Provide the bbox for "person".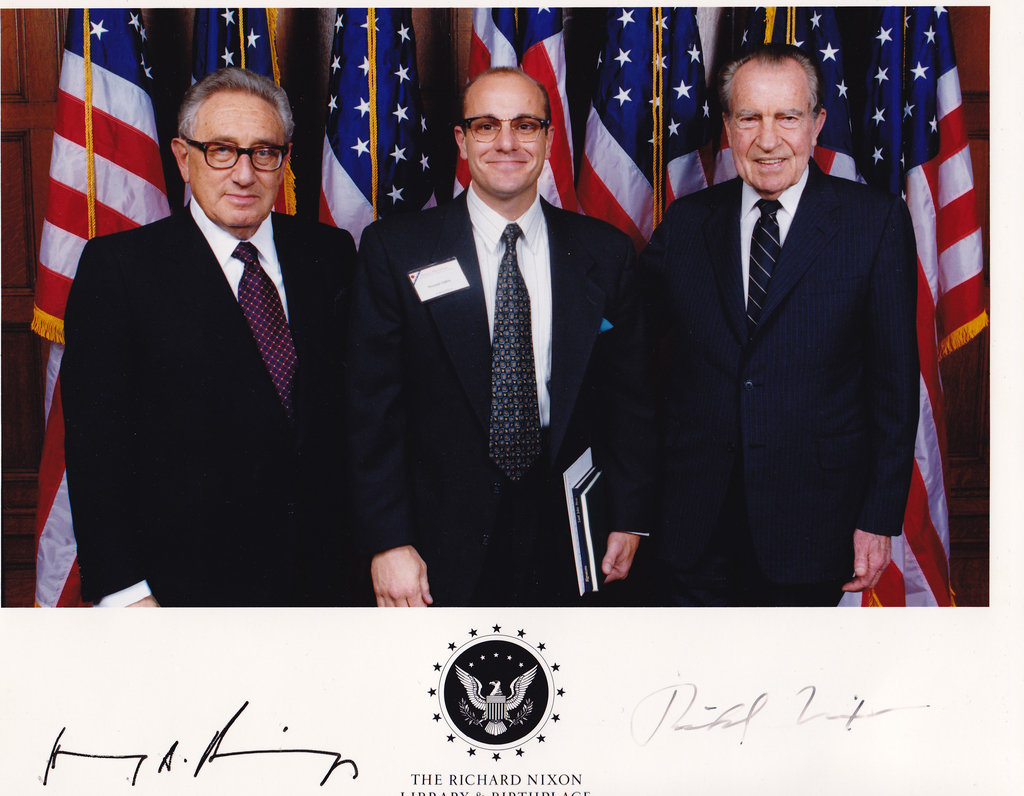
BBox(359, 67, 650, 606).
